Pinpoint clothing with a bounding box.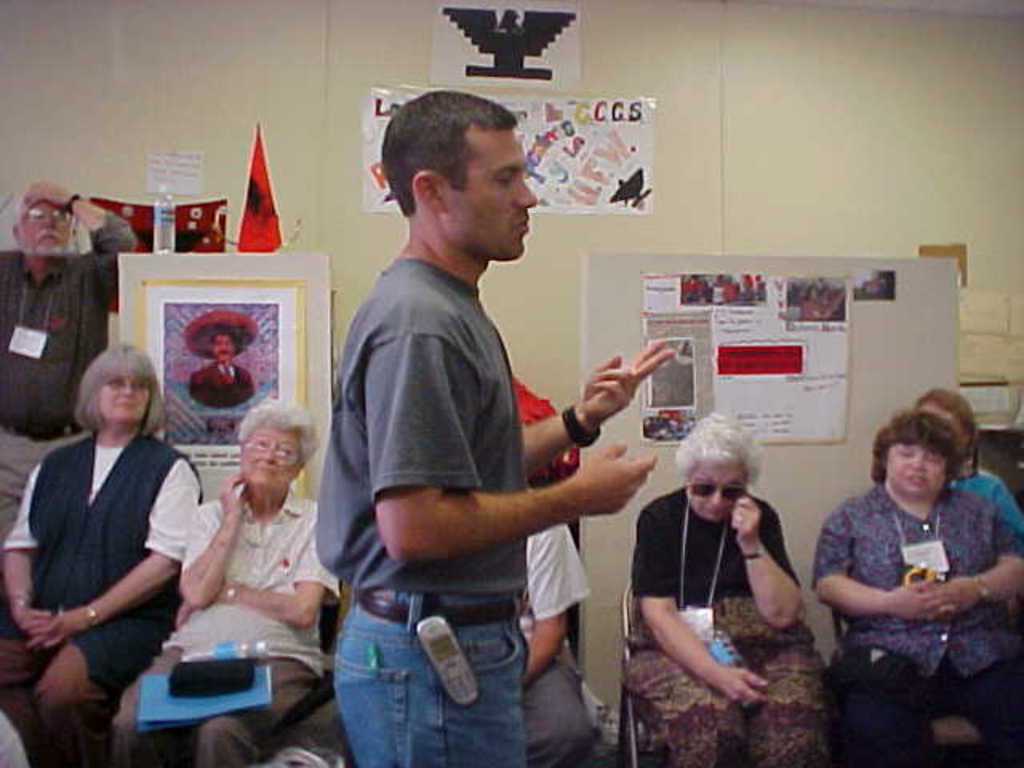
crop(149, 488, 338, 766).
